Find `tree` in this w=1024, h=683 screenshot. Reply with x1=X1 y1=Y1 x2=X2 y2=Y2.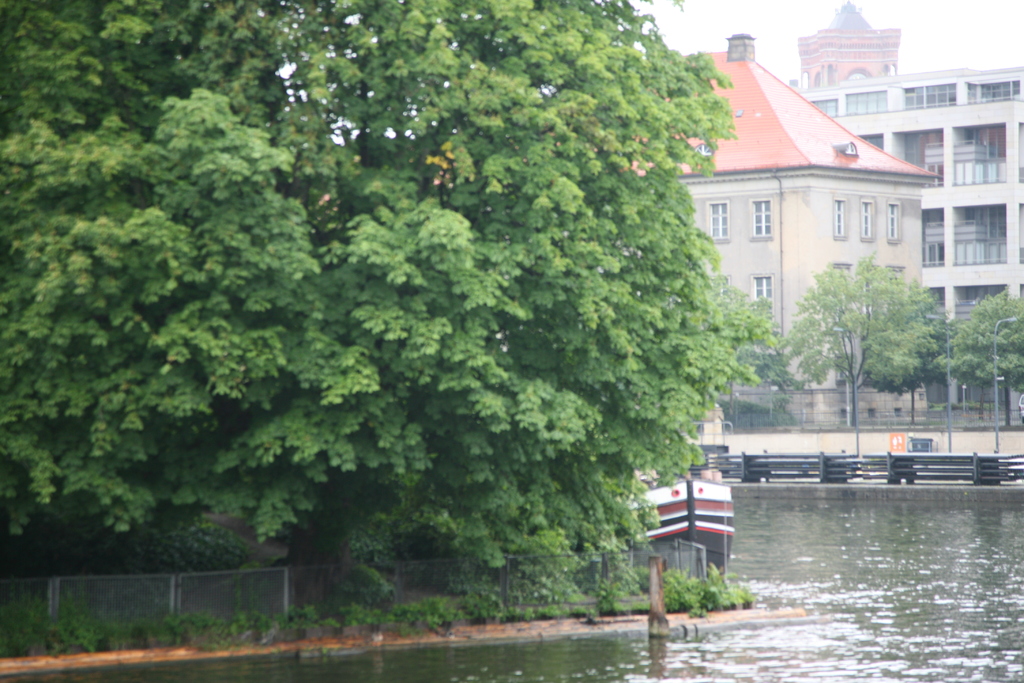
x1=693 y1=277 x2=780 y2=431.
